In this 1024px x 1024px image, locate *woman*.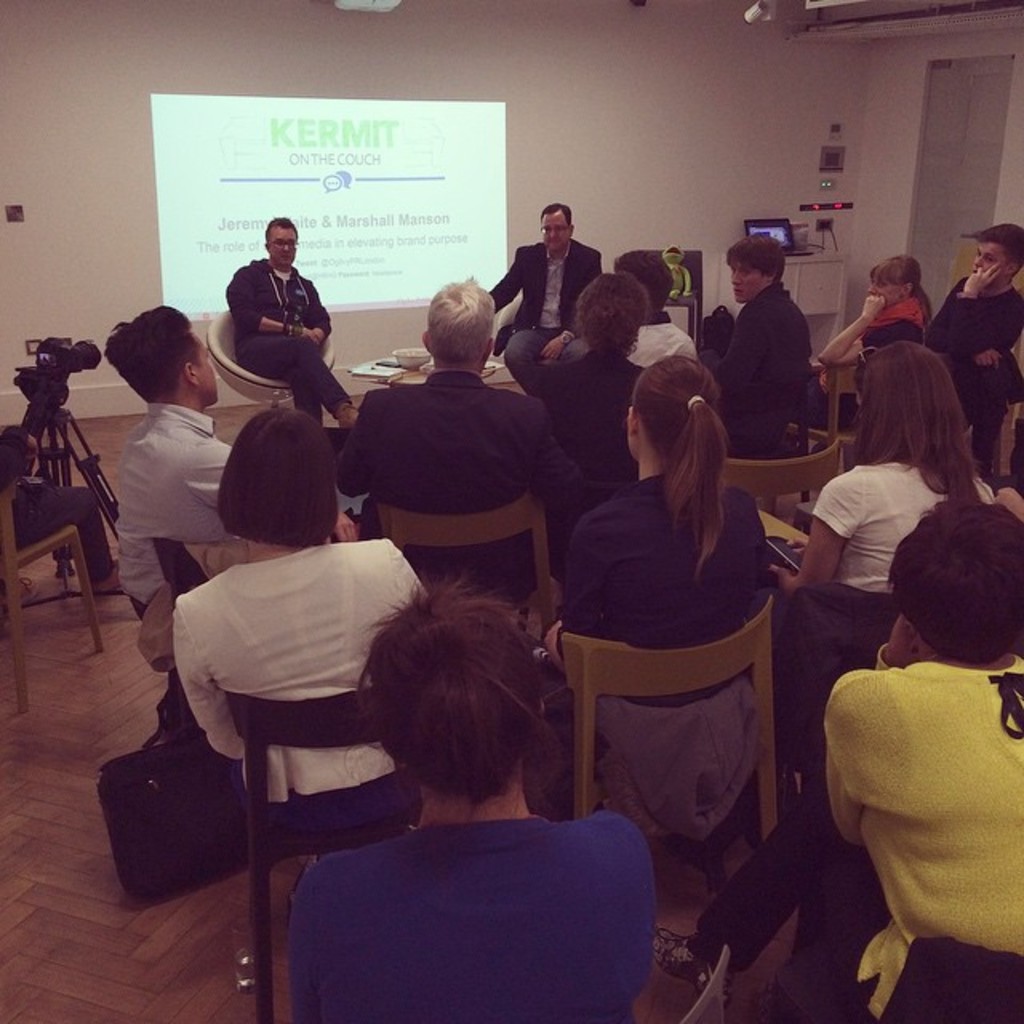
Bounding box: x1=816, y1=245, x2=934, y2=398.
